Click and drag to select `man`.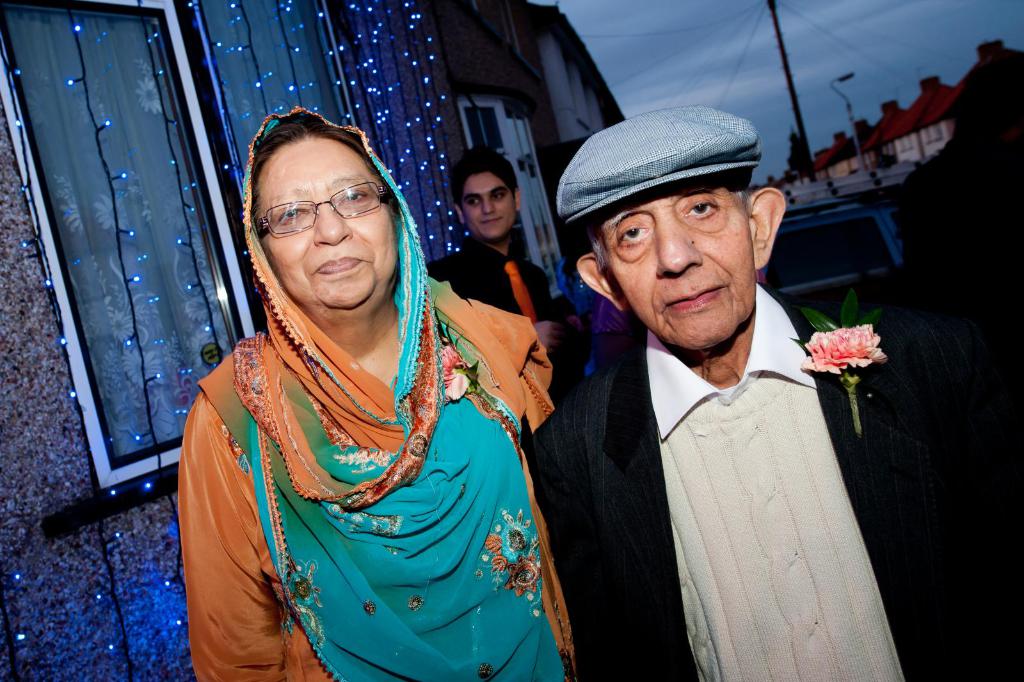
Selection: {"x1": 422, "y1": 134, "x2": 561, "y2": 334}.
